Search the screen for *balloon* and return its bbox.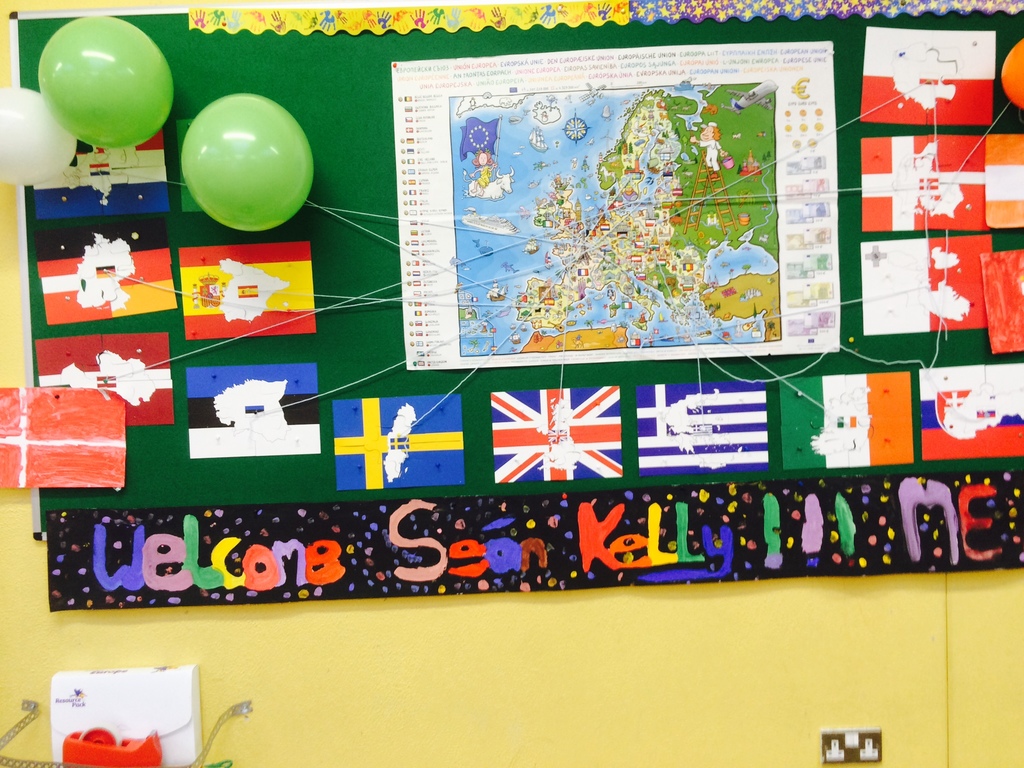
Found: pyautogui.locateOnScreen(179, 95, 317, 237).
